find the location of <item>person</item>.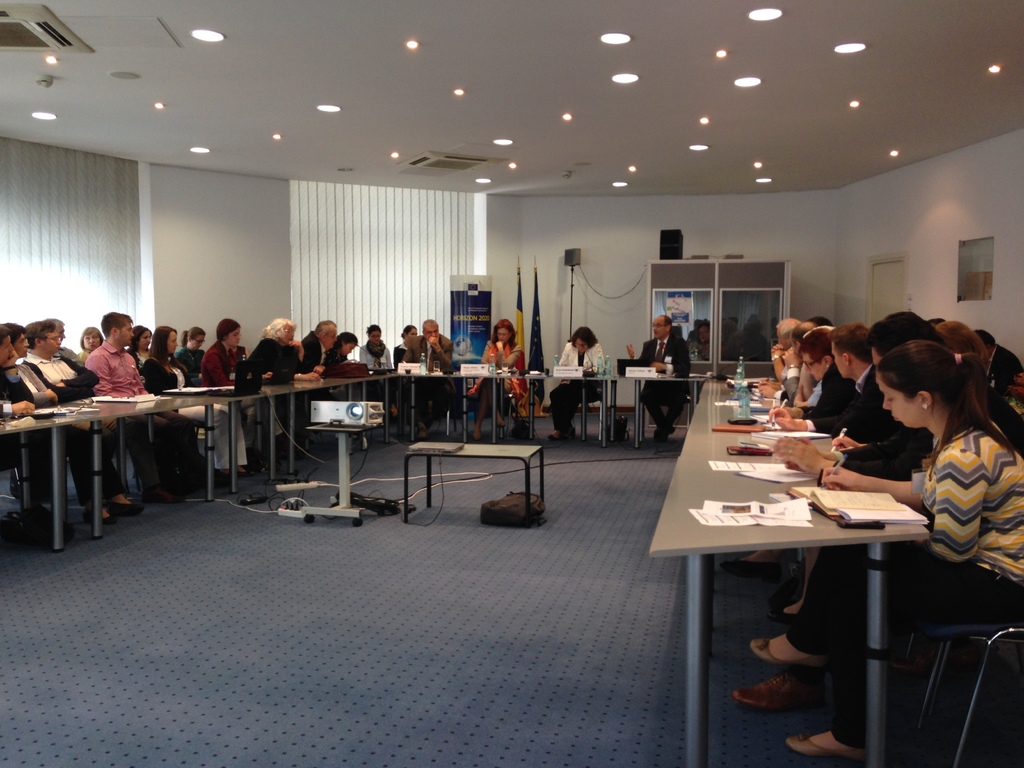
Location: crop(249, 315, 332, 380).
